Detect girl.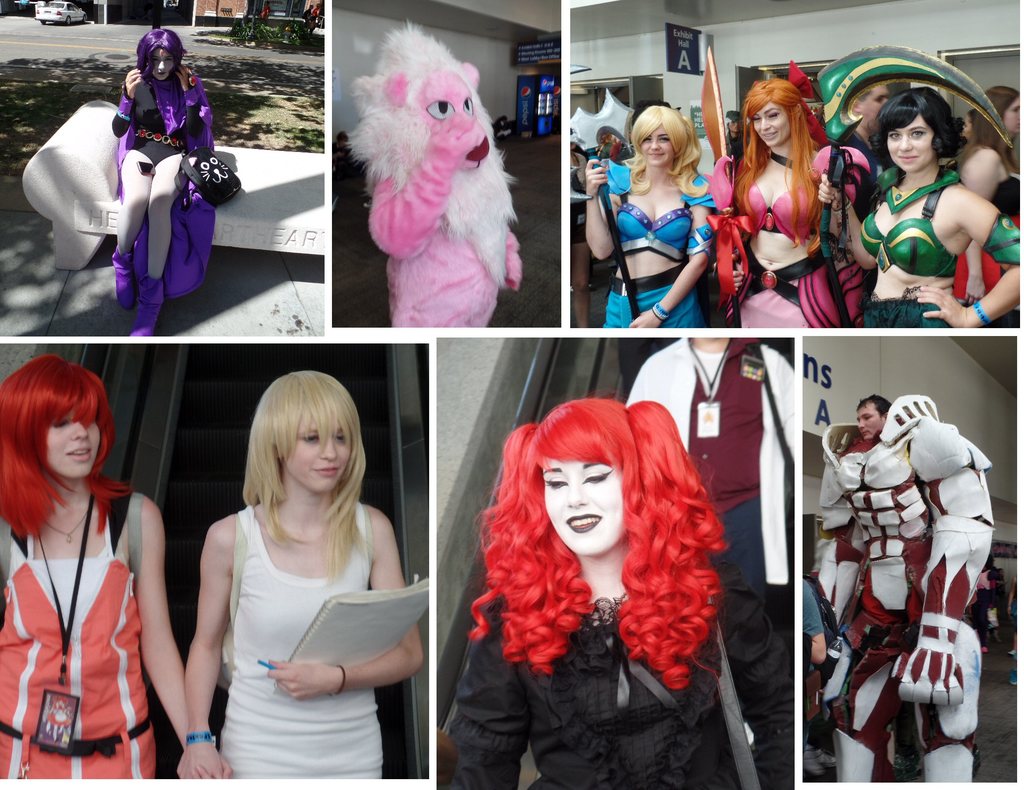
Detected at 818,88,1023,327.
